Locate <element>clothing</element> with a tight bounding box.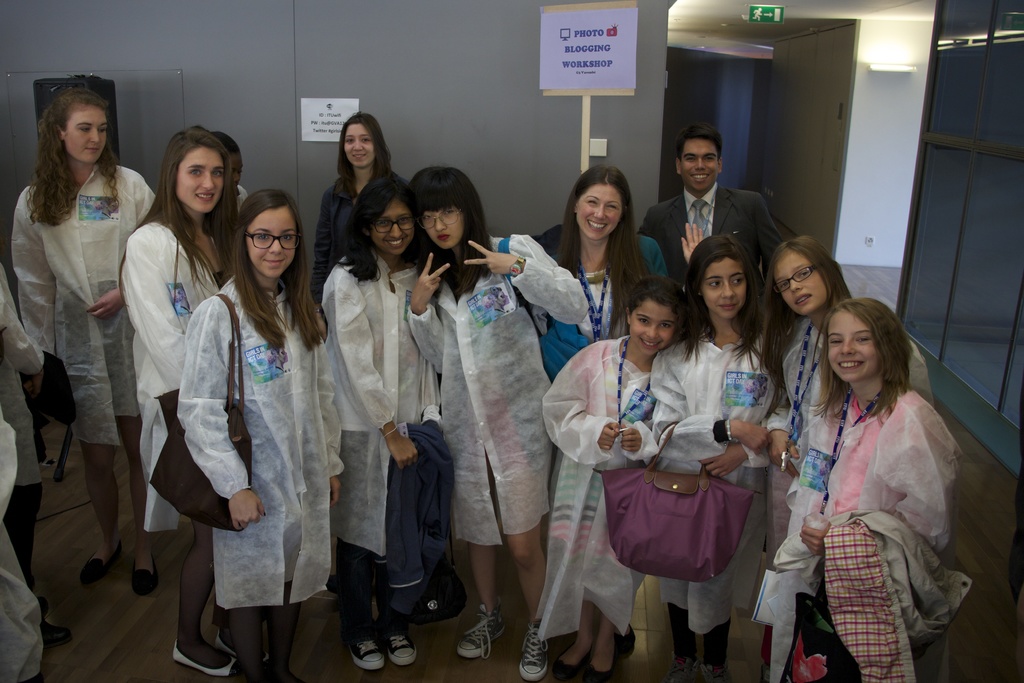
select_region(536, 228, 670, 379).
